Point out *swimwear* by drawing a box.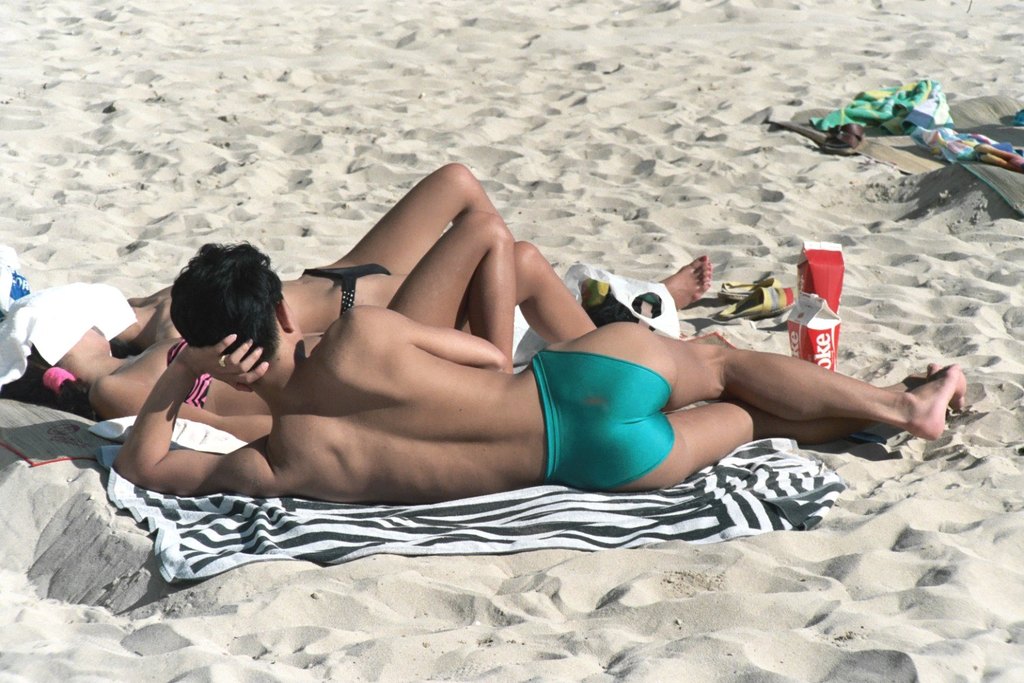
l=530, t=346, r=674, b=494.
